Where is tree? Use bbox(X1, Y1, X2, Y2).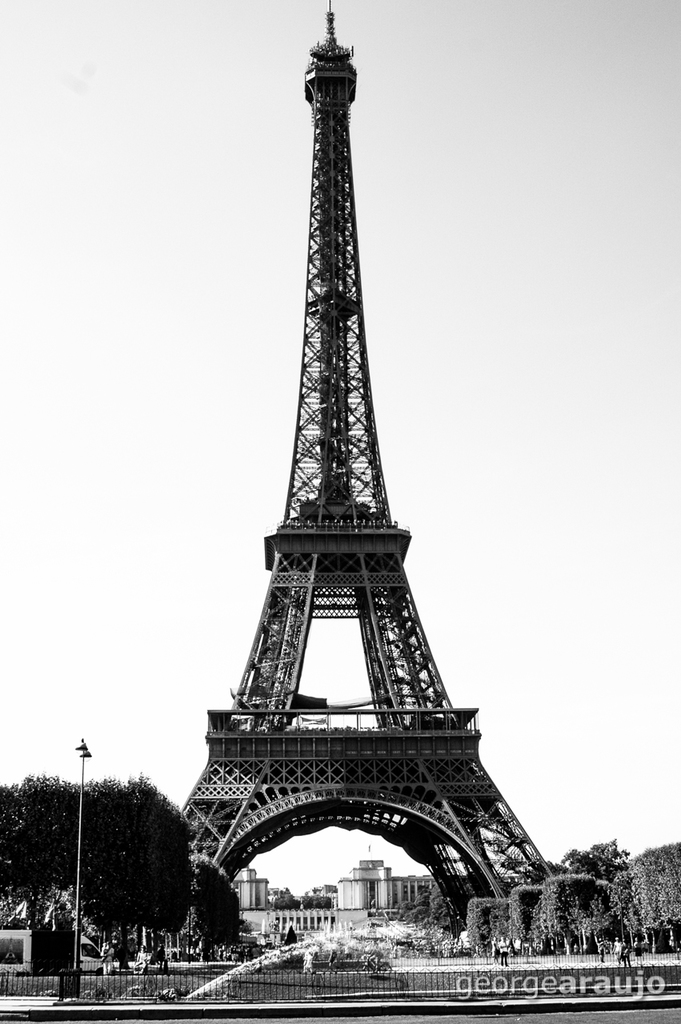
bbox(483, 835, 543, 890).
